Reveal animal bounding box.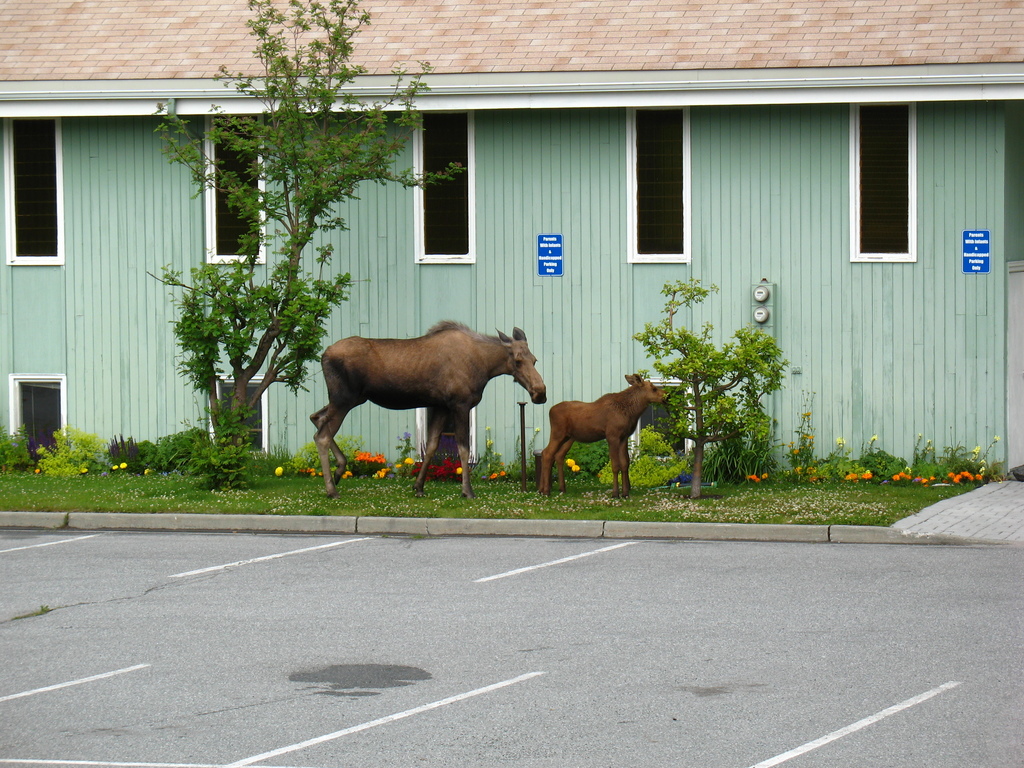
Revealed: 532,367,675,500.
